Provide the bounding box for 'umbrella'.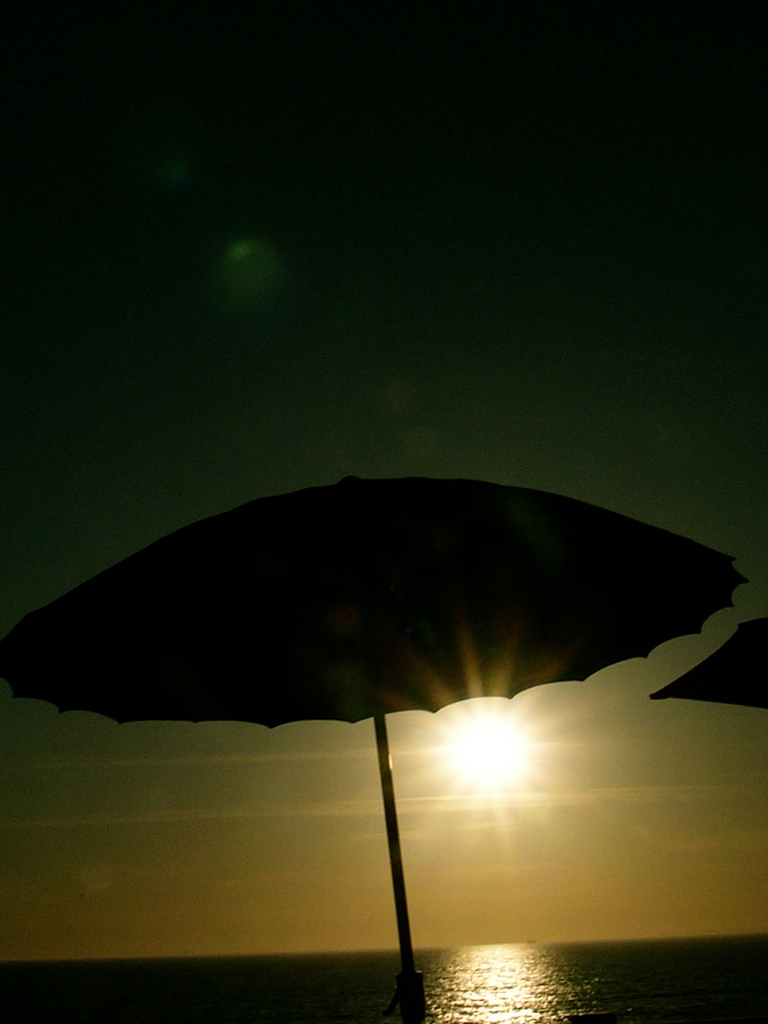
x1=650, y1=612, x2=767, y2=705.
